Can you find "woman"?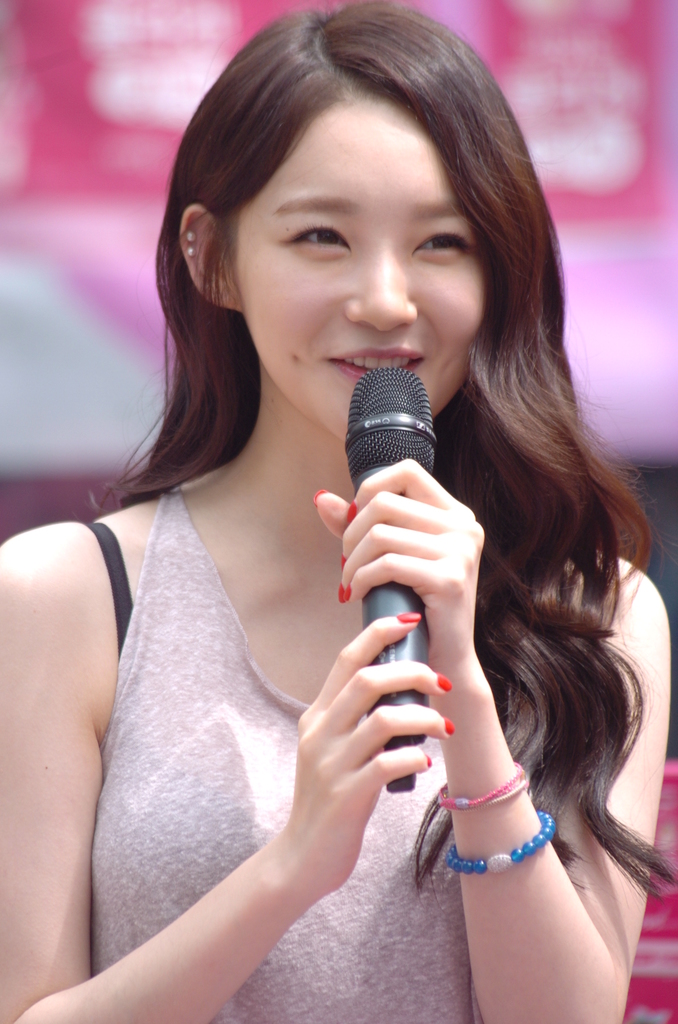
Yes, bounding box: 9/0/615/1021.
